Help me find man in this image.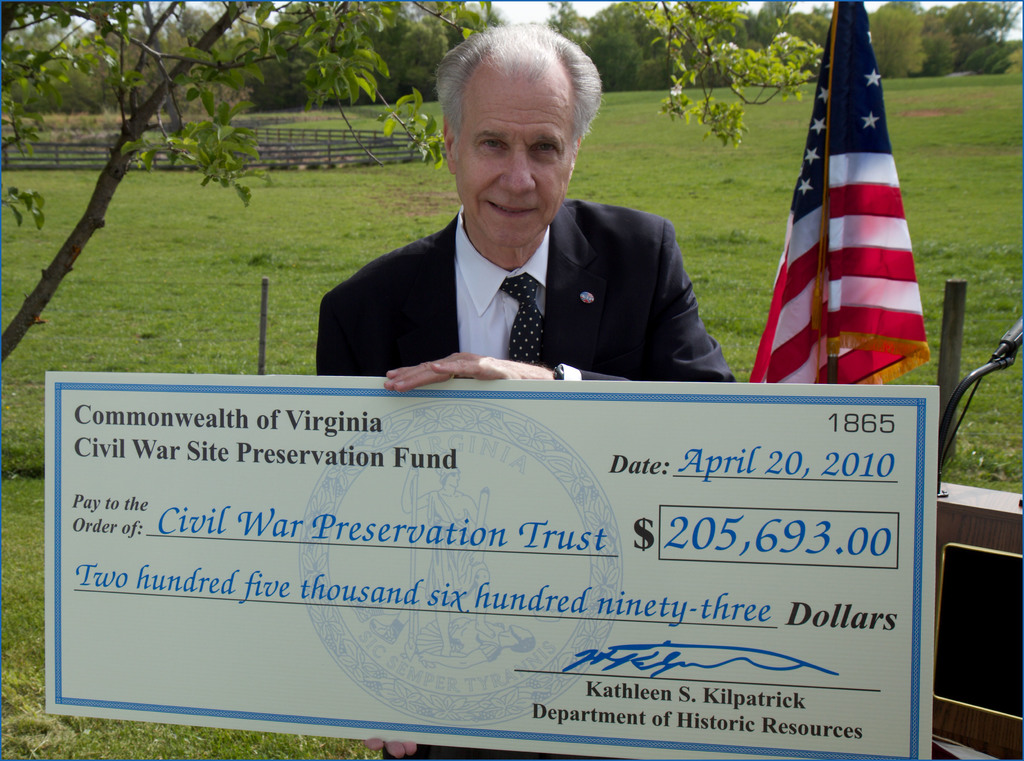
Found it: (313,14,739,760).
